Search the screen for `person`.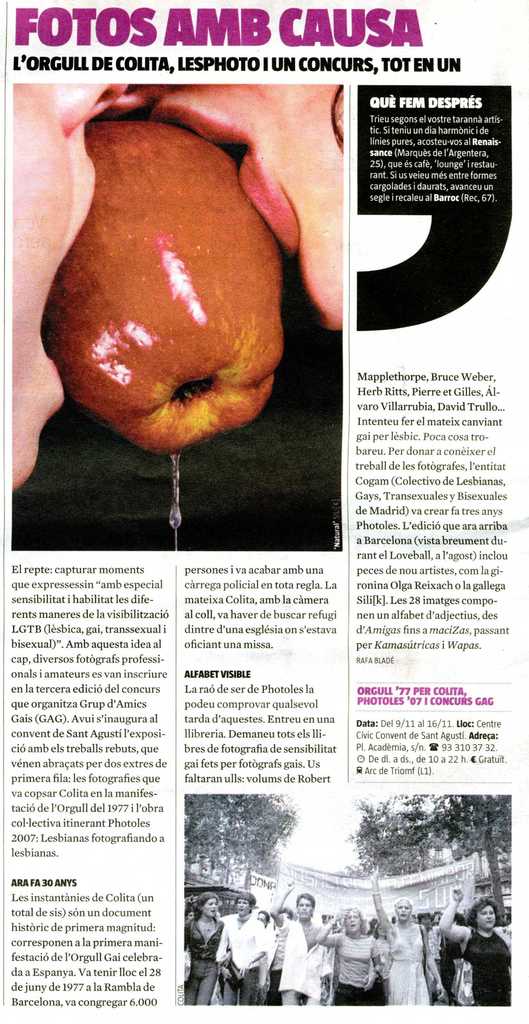
Found at box(258, 909, 271, 930).
